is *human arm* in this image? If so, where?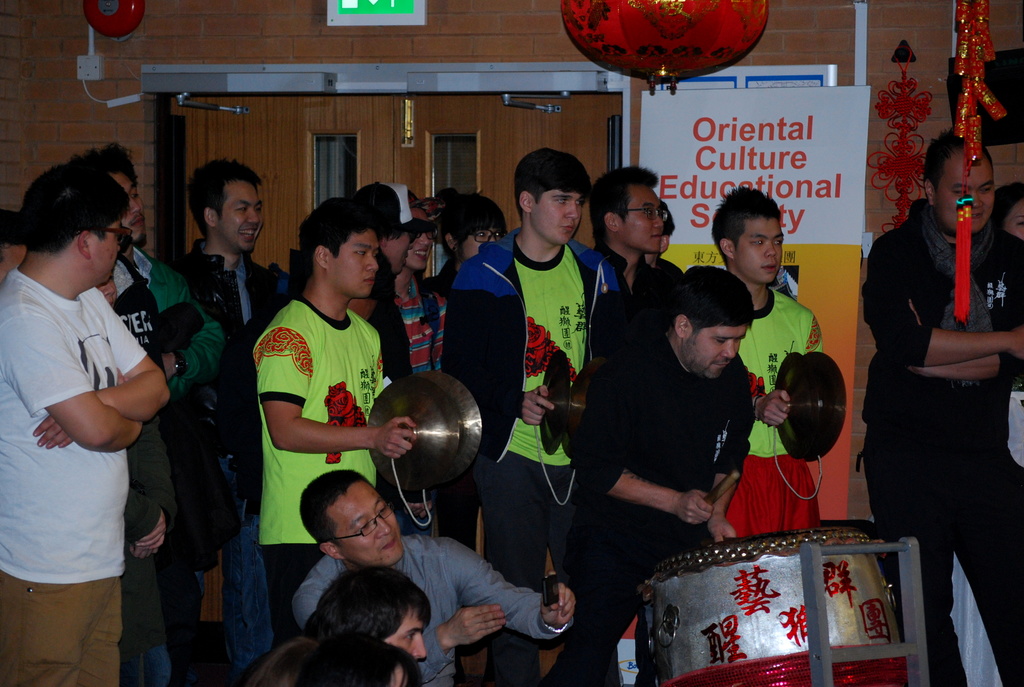
Yes, at left=33, top=287, right=177, bottom=449.
